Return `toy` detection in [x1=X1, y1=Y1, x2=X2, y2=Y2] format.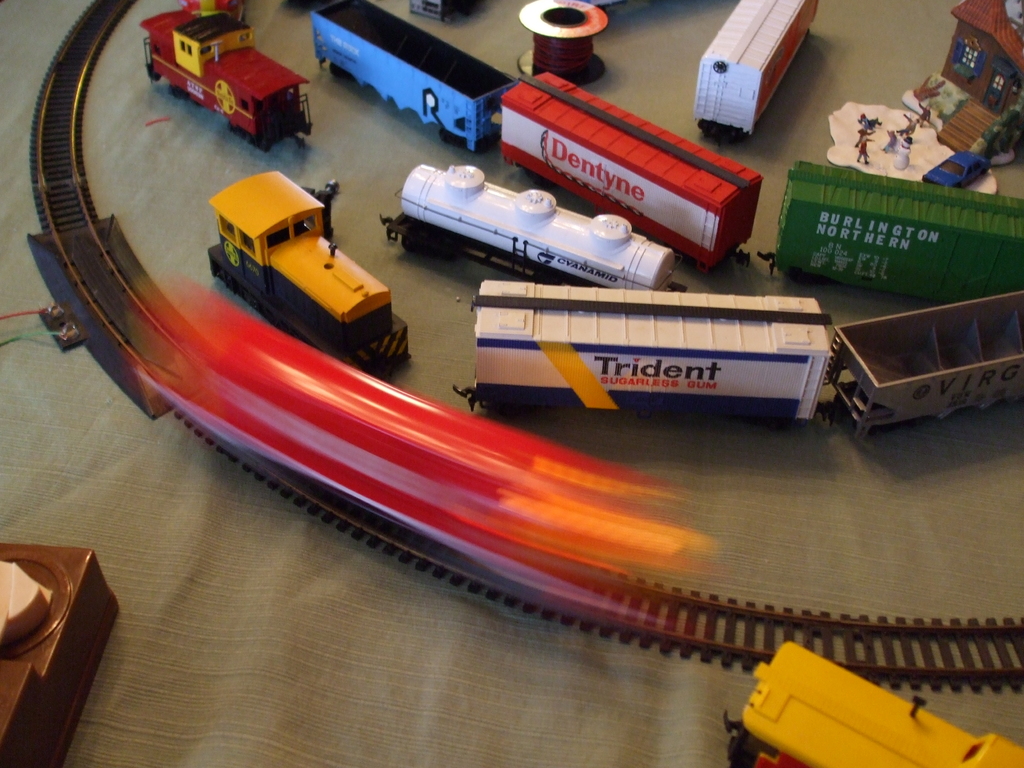
[x1=311, y1=7, x2=528, y2=173].
